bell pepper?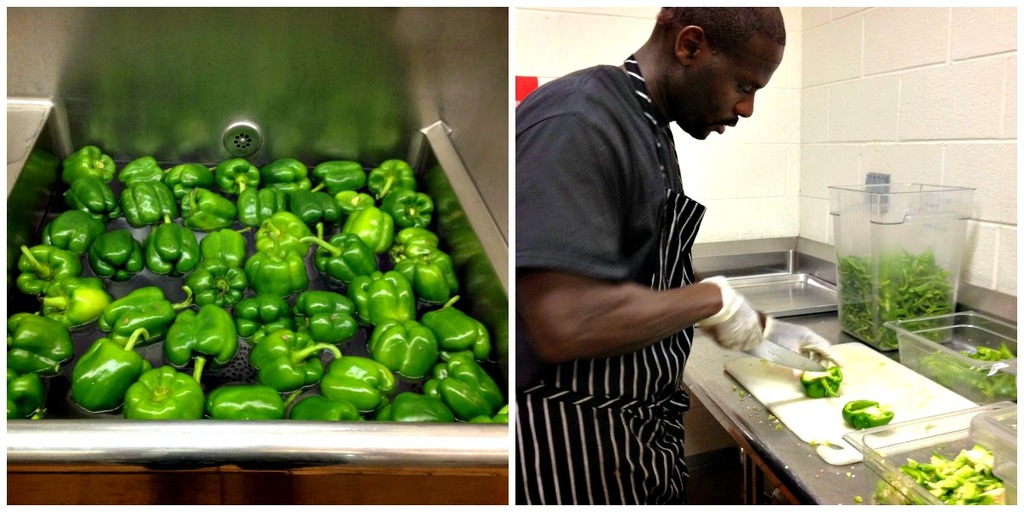
(842, 398, 895, 430)
